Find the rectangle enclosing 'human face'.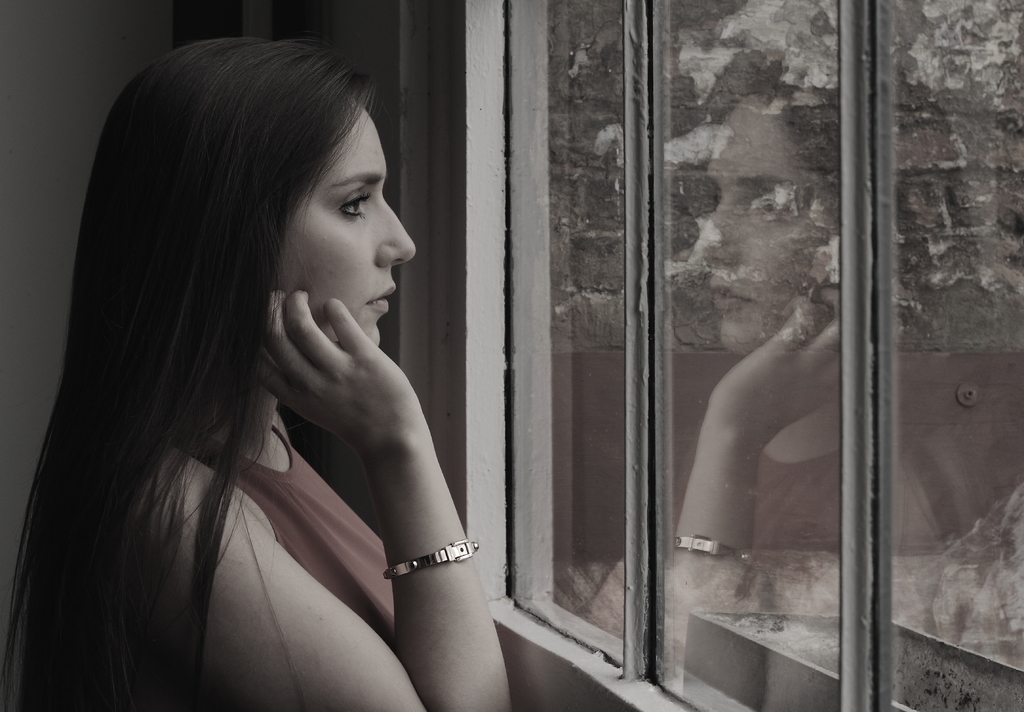
[278,104,421,349].
